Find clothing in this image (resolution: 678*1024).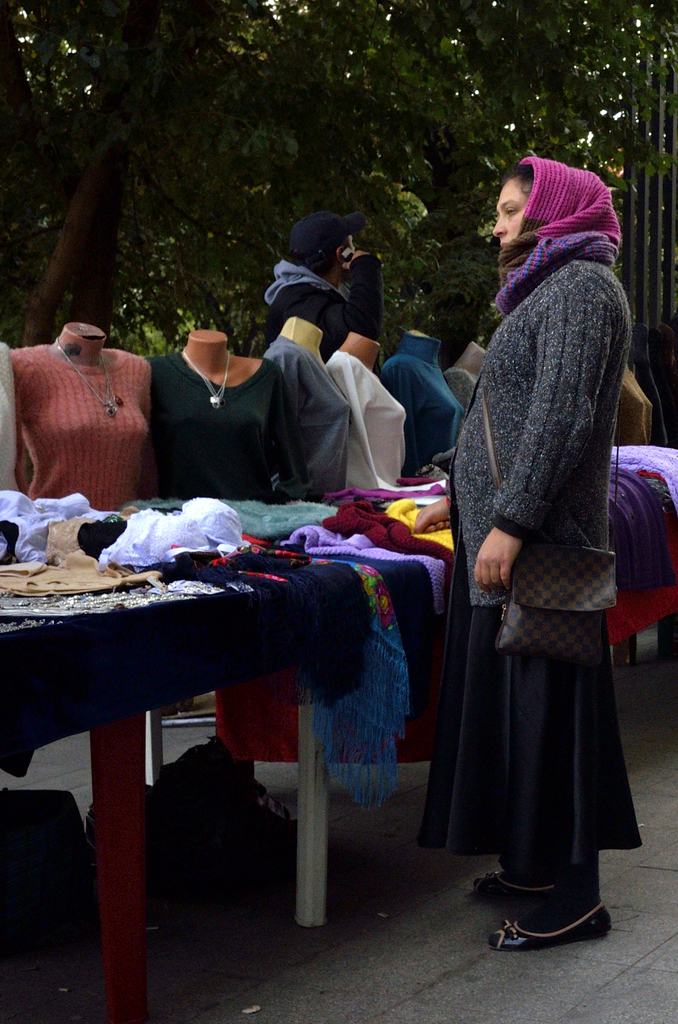
x1=327, y1=363, x2=413, y2=486.
